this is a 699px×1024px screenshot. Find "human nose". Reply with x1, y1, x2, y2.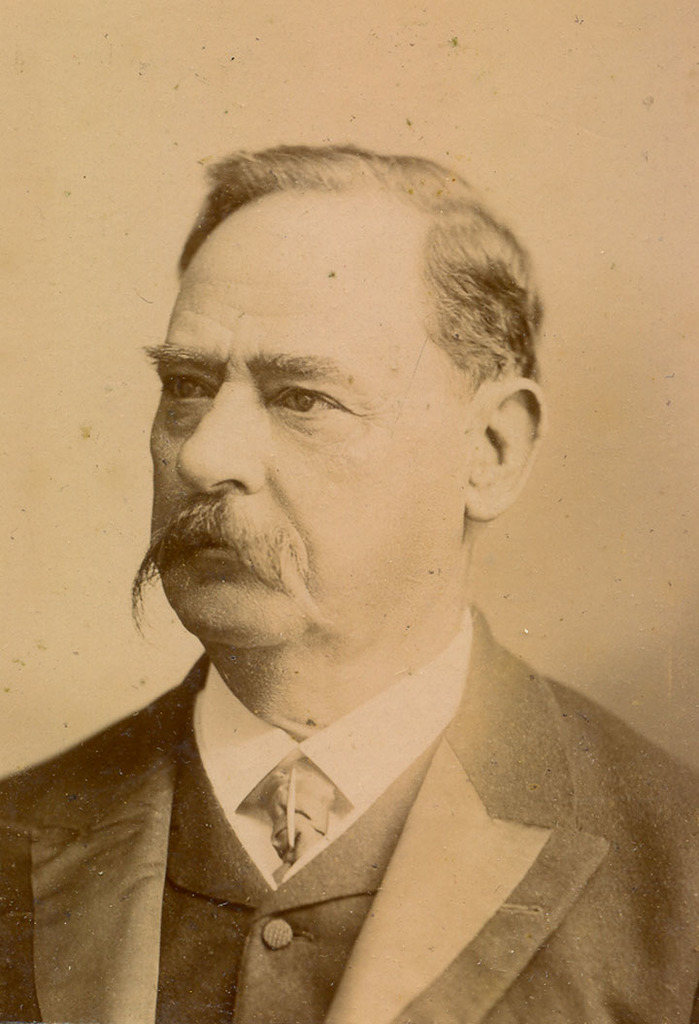
178, 387, 269, 490.
